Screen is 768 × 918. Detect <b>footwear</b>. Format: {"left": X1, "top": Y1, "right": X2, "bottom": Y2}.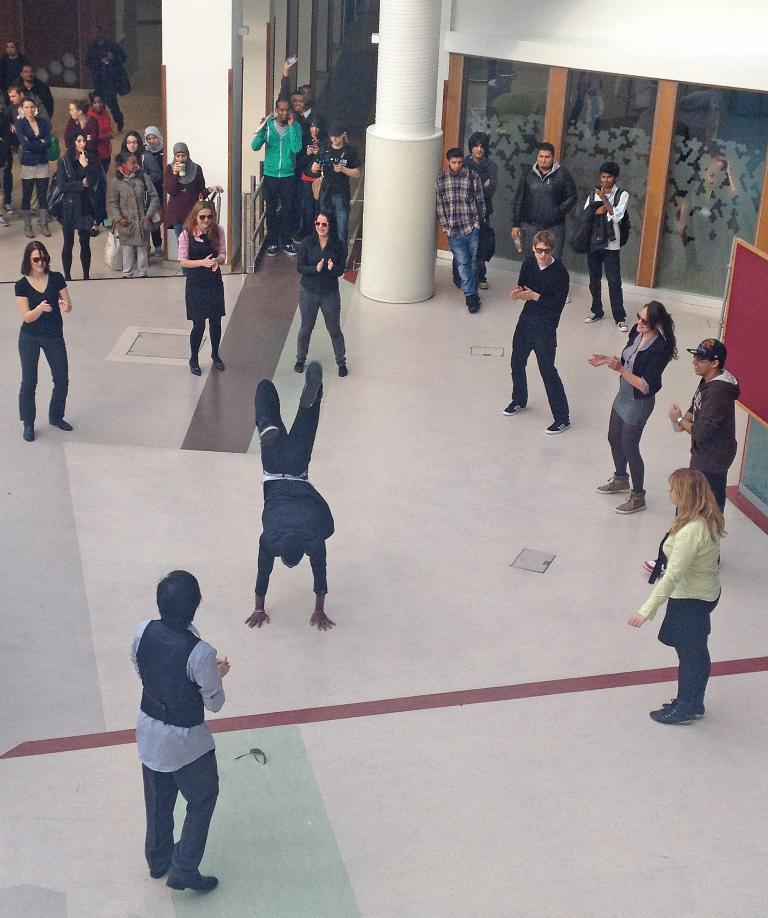
{"left": 25, "top": 421, "right": 37, "bottom": 444}.
